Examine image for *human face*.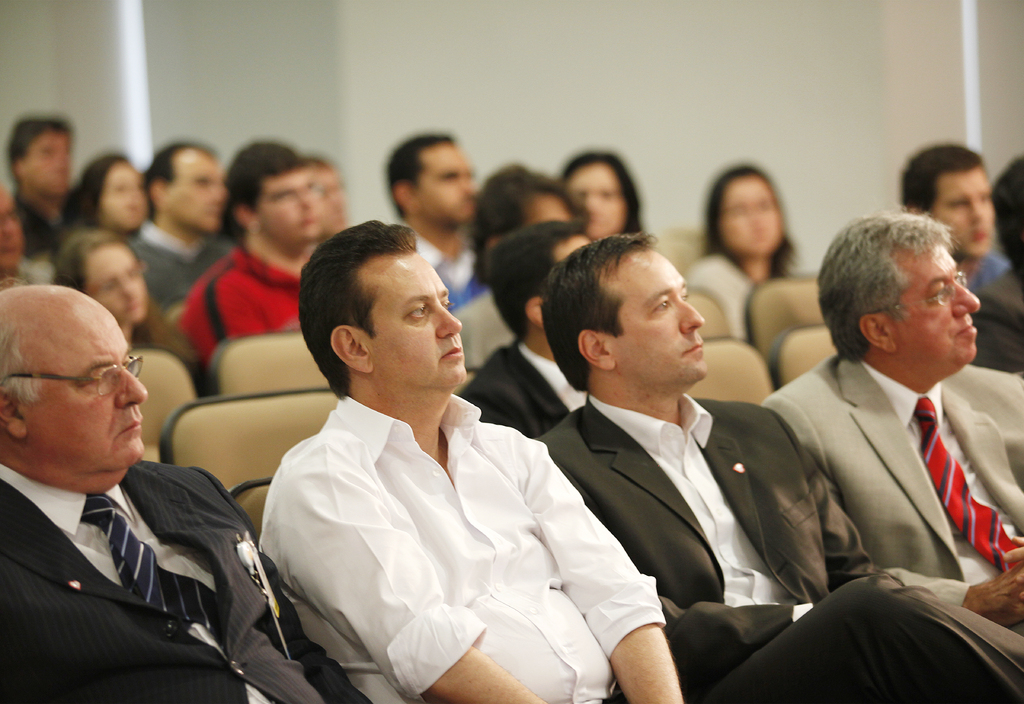
Examination result: <region>717, 173, 784, 248</region>.
